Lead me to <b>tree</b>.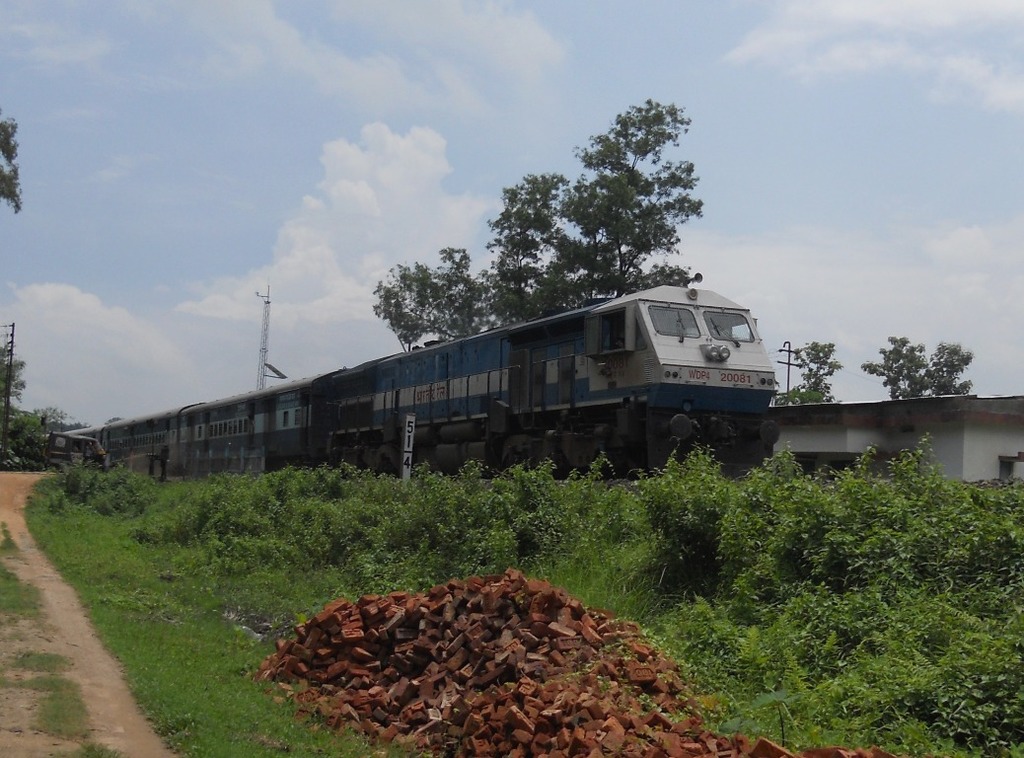
Lead to [482, 101, 704, 332].
